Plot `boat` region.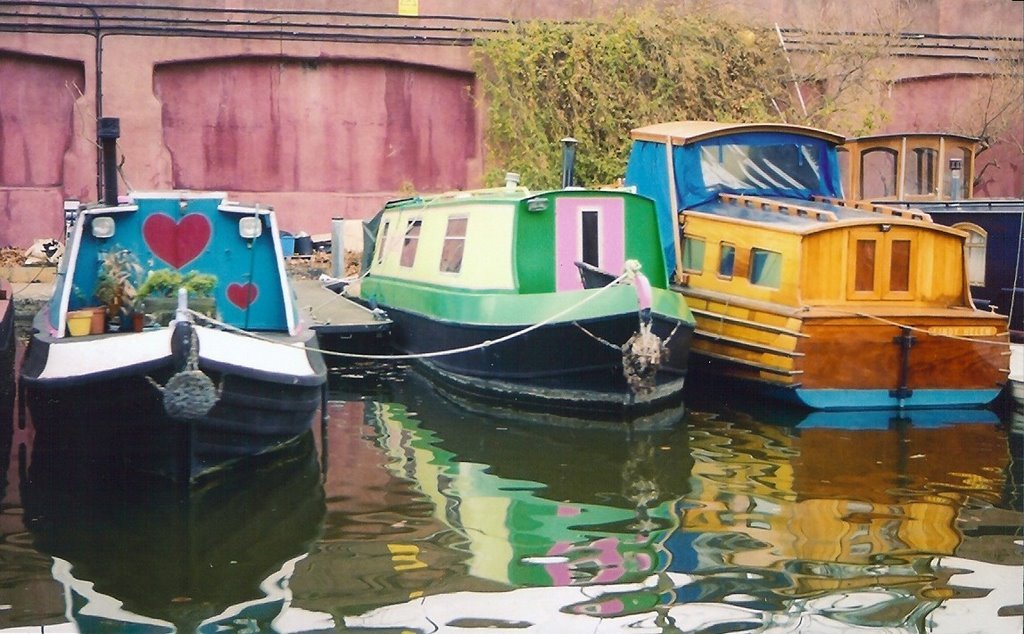
Plotted at 352:128:694:418.
